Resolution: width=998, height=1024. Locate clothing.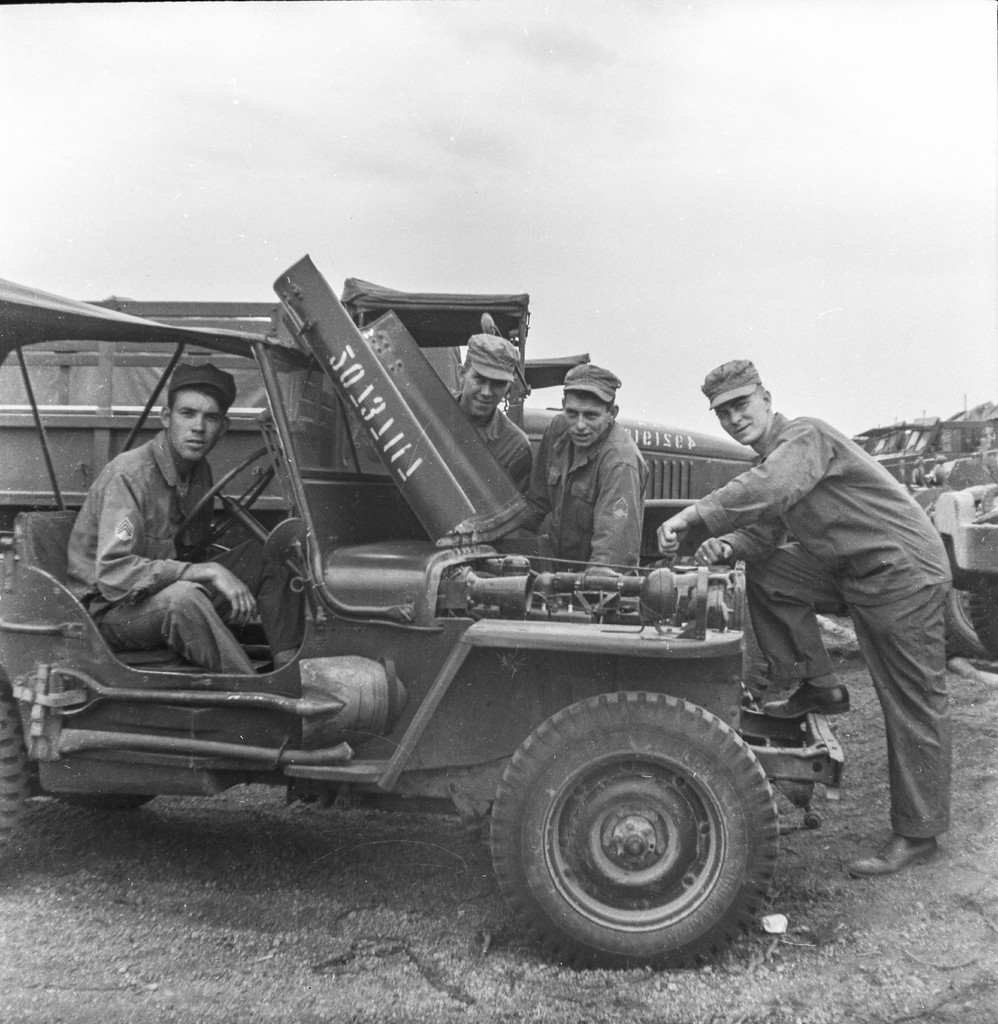
668,412,966,842.
